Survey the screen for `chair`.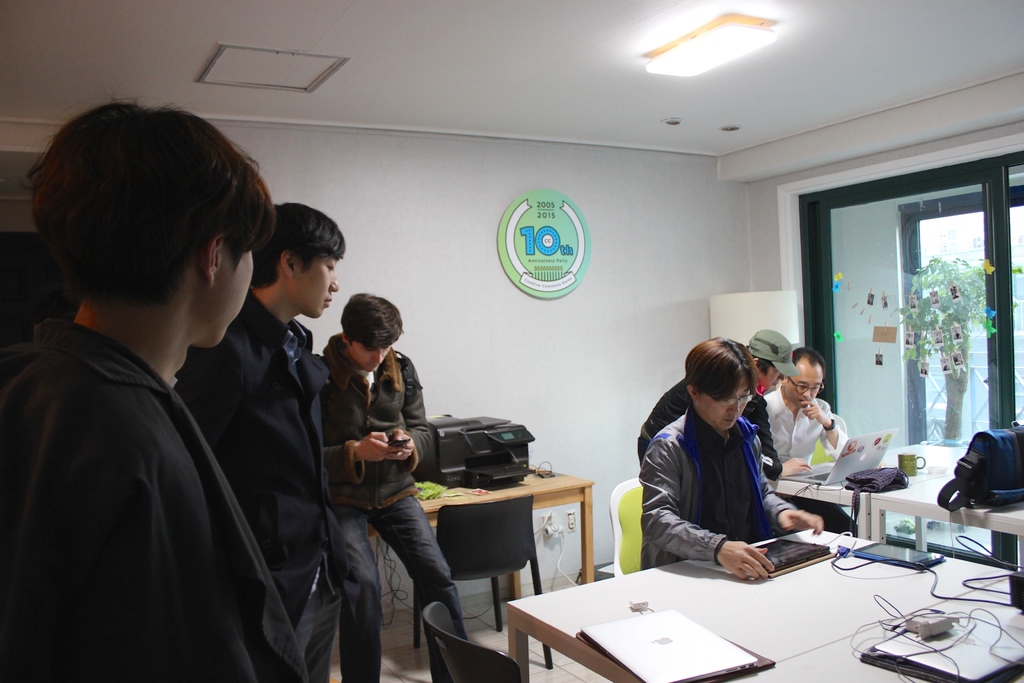
Survey found: (413, 470, 584, 630).
